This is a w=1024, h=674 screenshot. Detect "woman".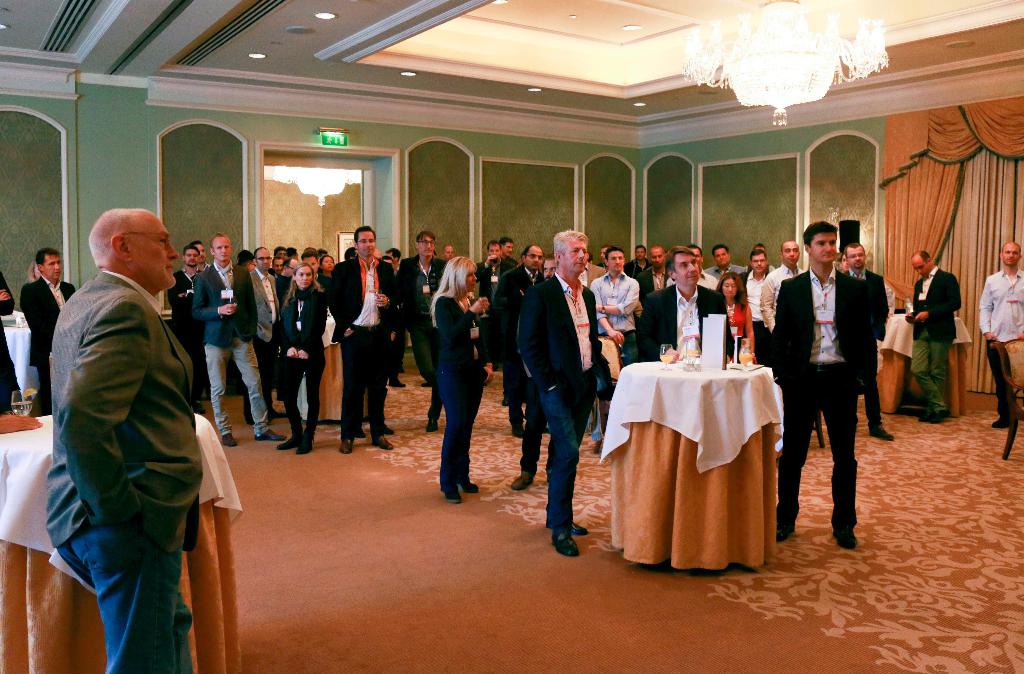
276 259 328 466.
